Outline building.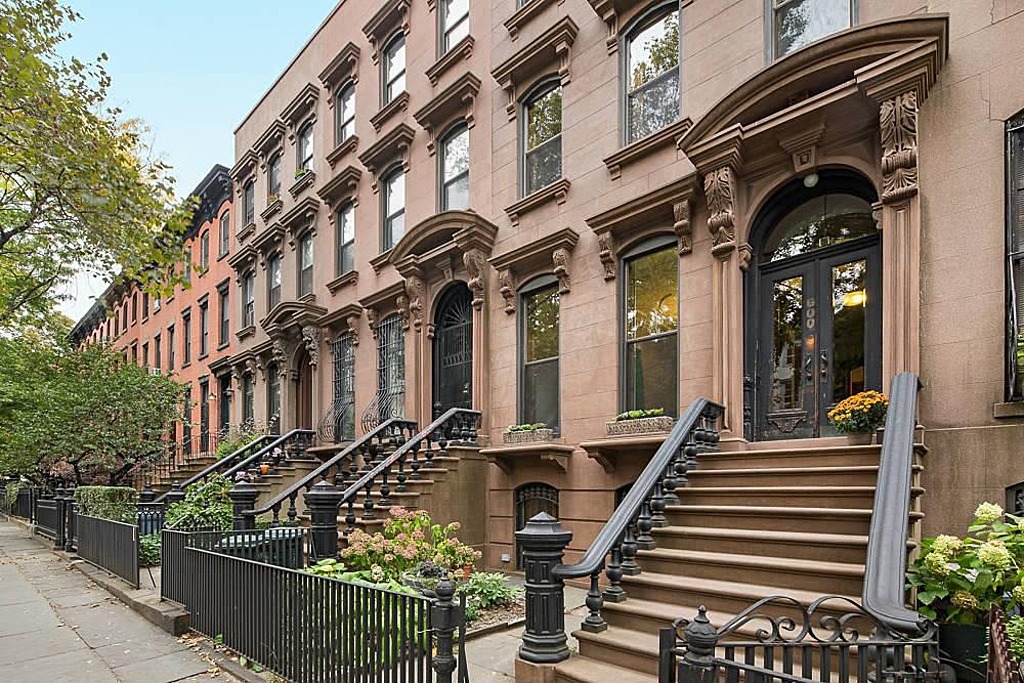
Outline: {"x1": 62, "y1": 163, "x2": 233, "y2": 511}.
